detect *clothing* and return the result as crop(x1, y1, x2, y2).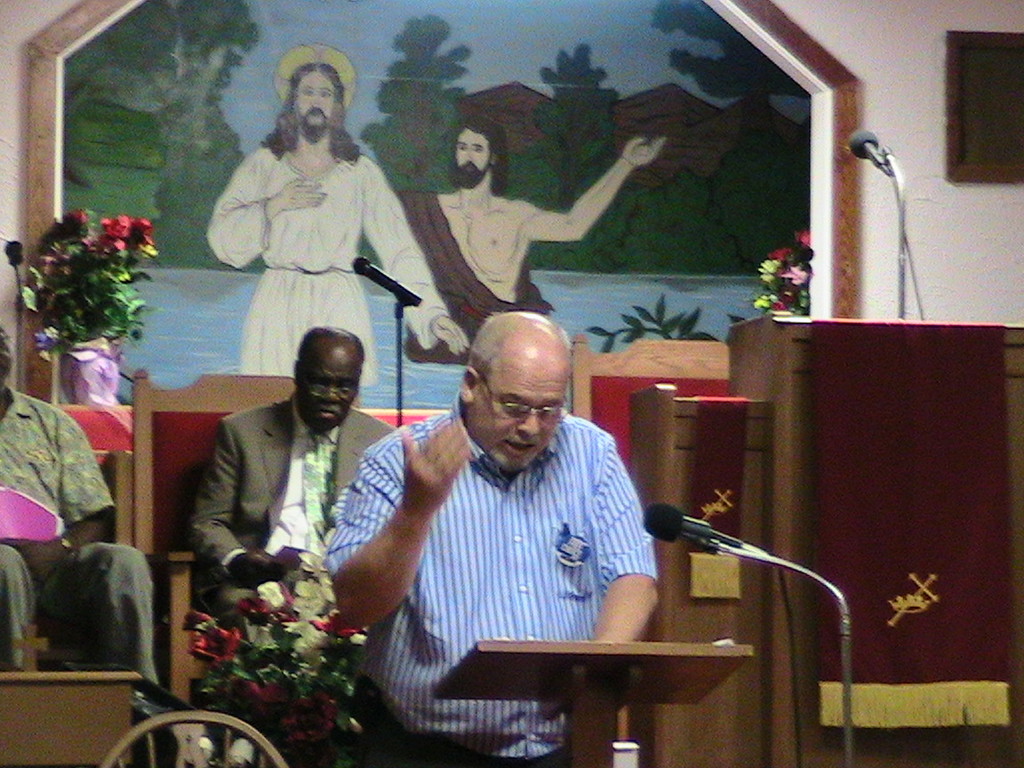
crop(191, 393, 399, 626).
